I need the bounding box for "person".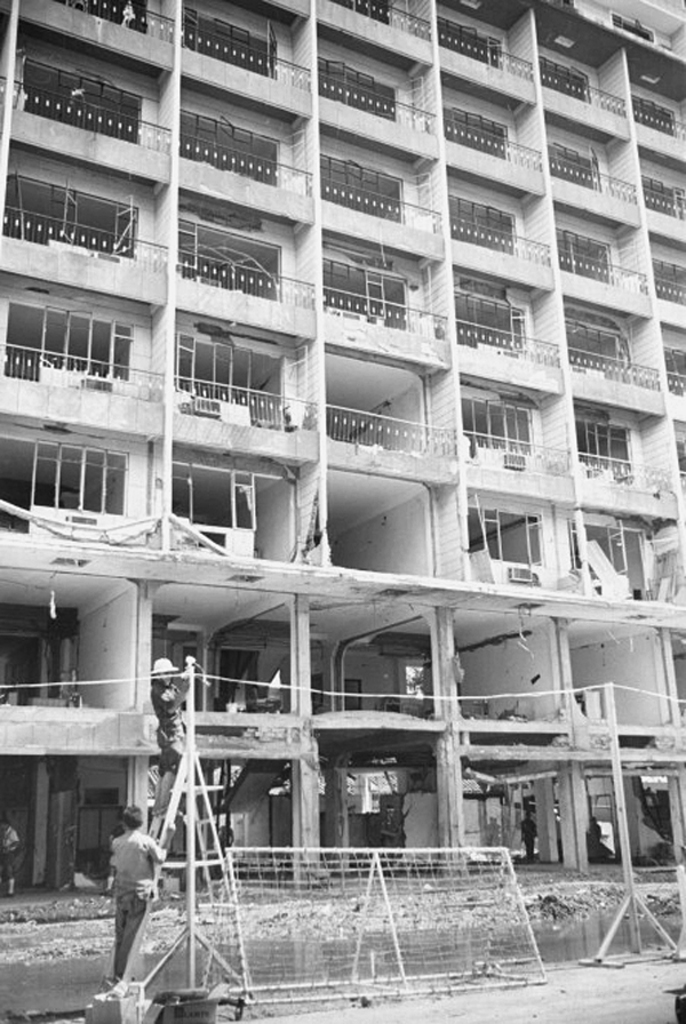
Here it is: rect(102, 807, 166, 1006).
